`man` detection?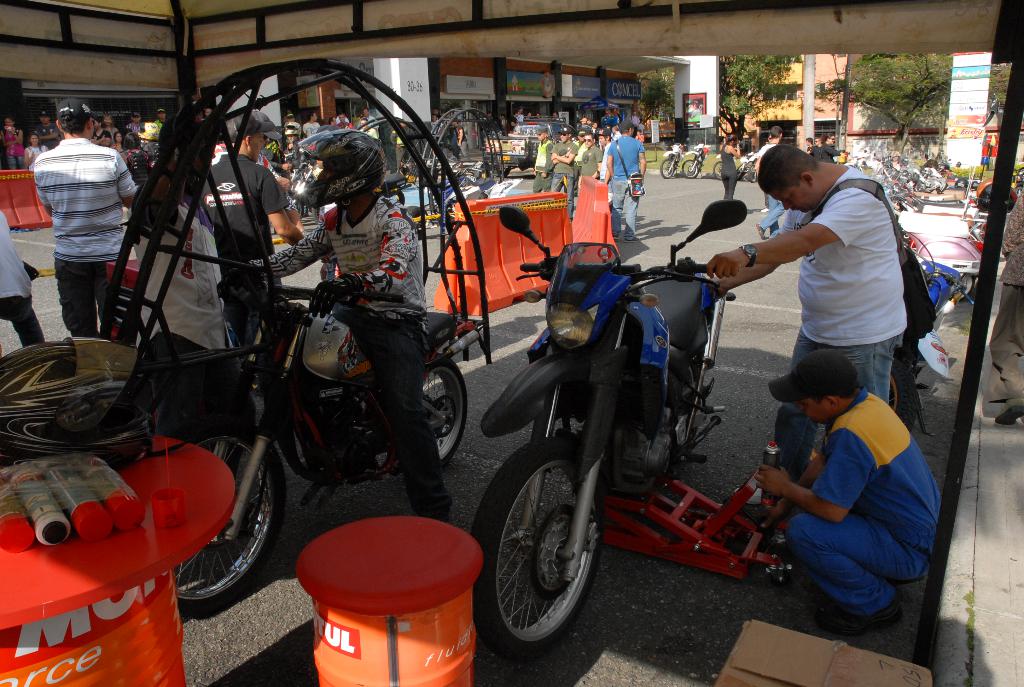
(33,95,137,338)
